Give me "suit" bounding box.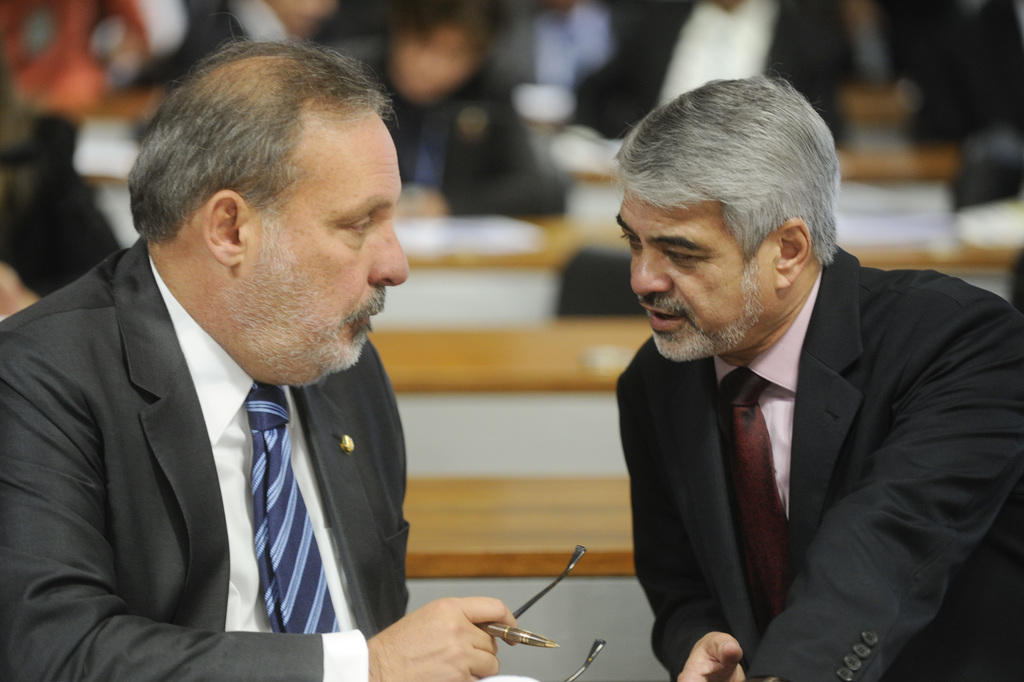
<bbox>589, 205, 1001, 665</bbox>.
